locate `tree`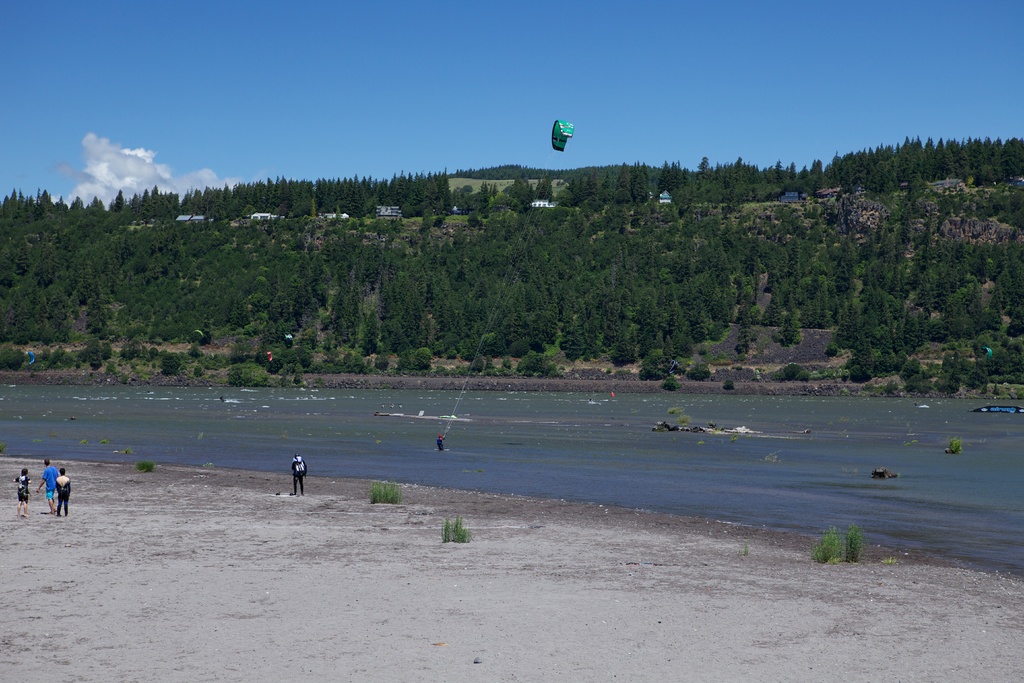
x1=1007, y1=304, x2=1023, y2=337
